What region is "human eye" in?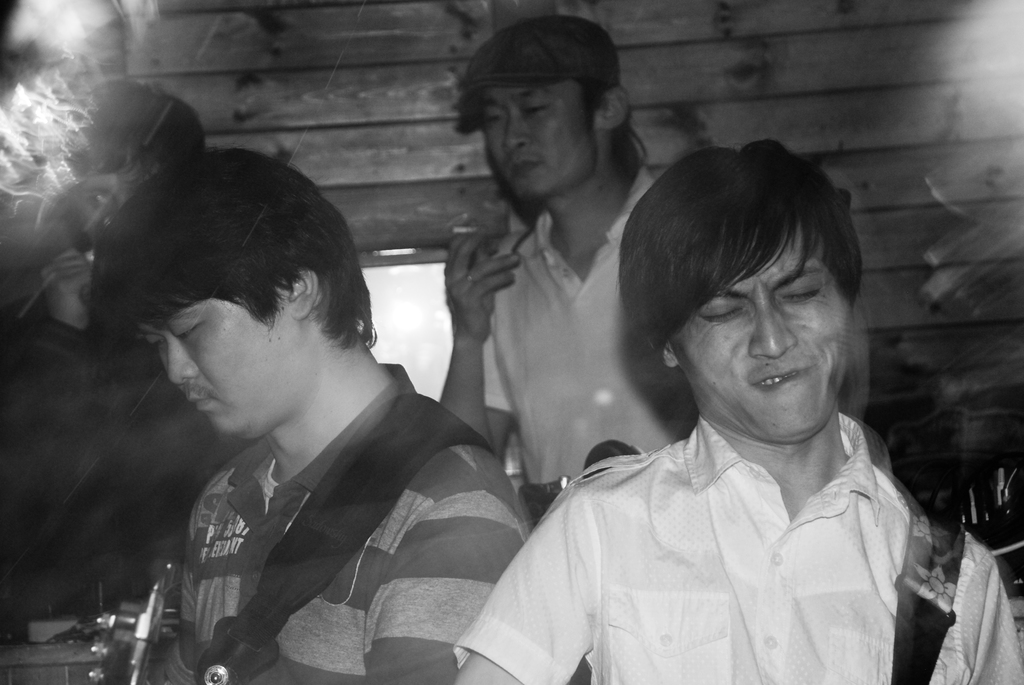
x1=775, y1=278, x2=824, y2=305.
